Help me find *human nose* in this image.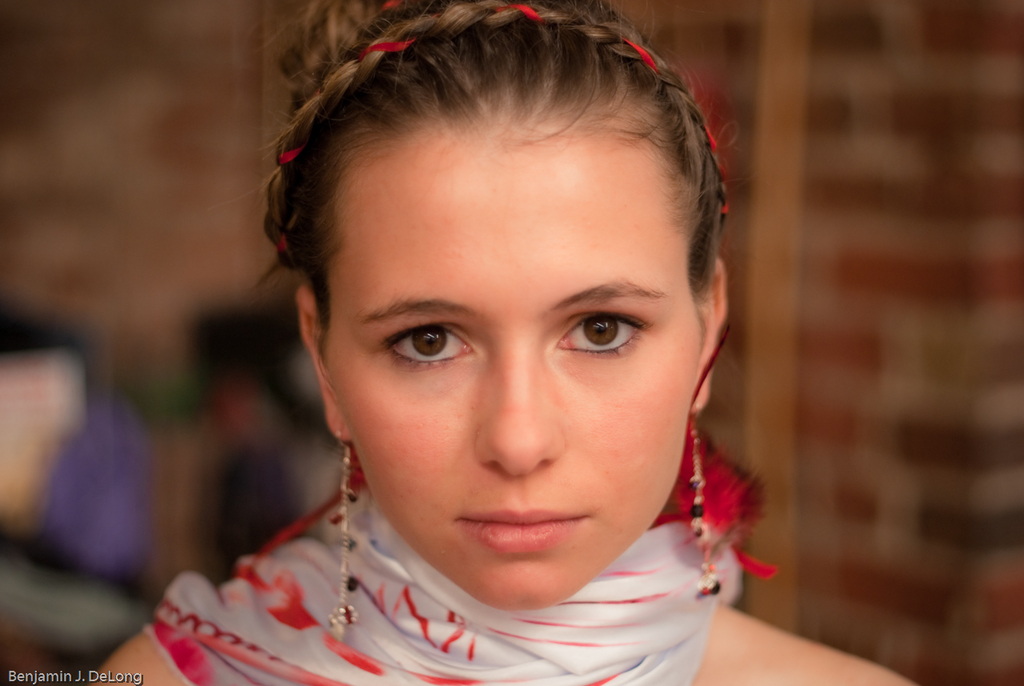
Found it: (left=474, top=331, right=565, bottom=475).
